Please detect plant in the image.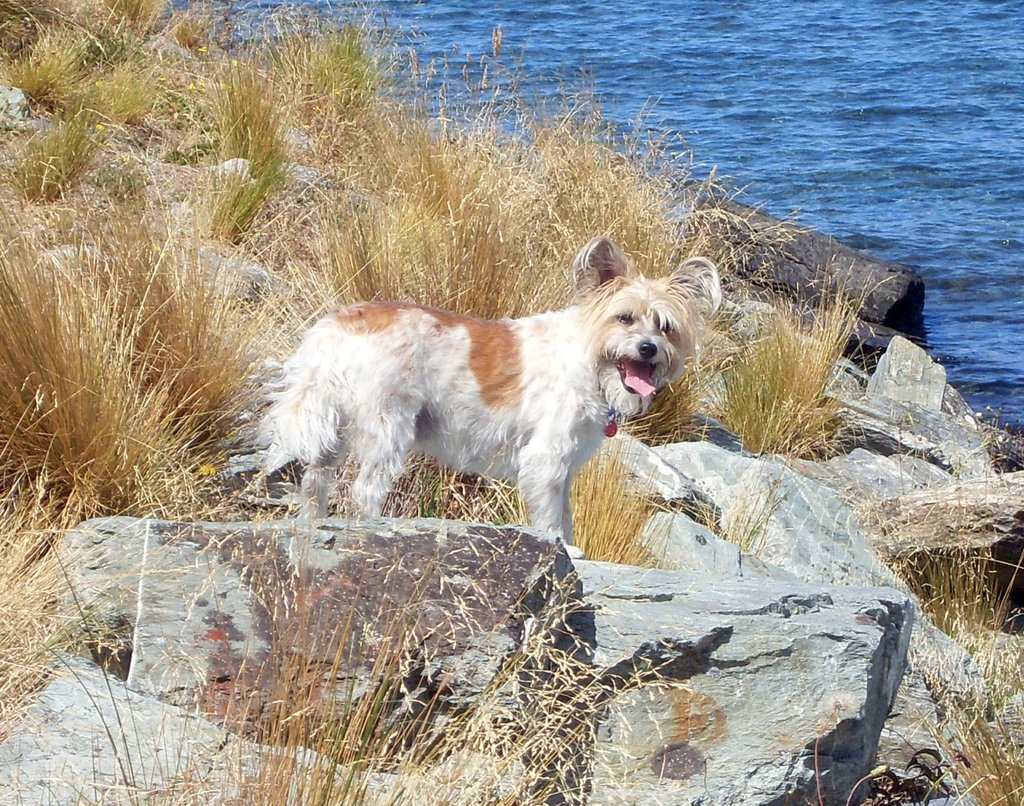
708,268,888,470.
